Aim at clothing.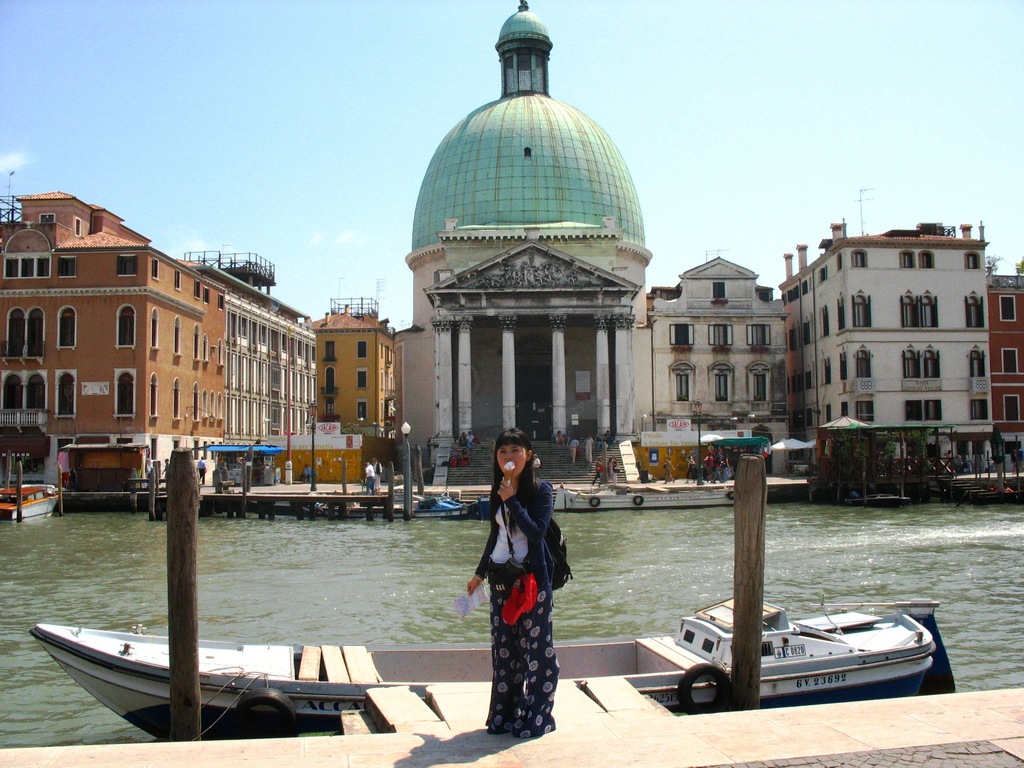
Aimed at 723, 458, 731, 478.
